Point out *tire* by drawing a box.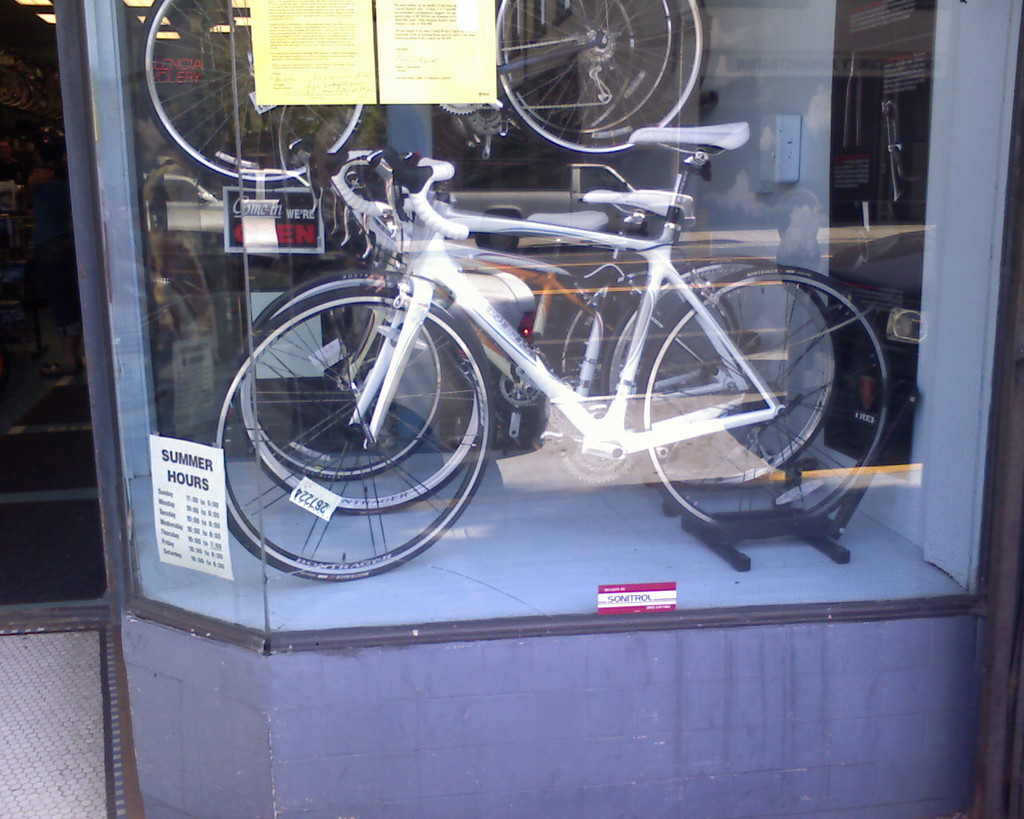
[left=137, top=0, right=366, bottom=186].
